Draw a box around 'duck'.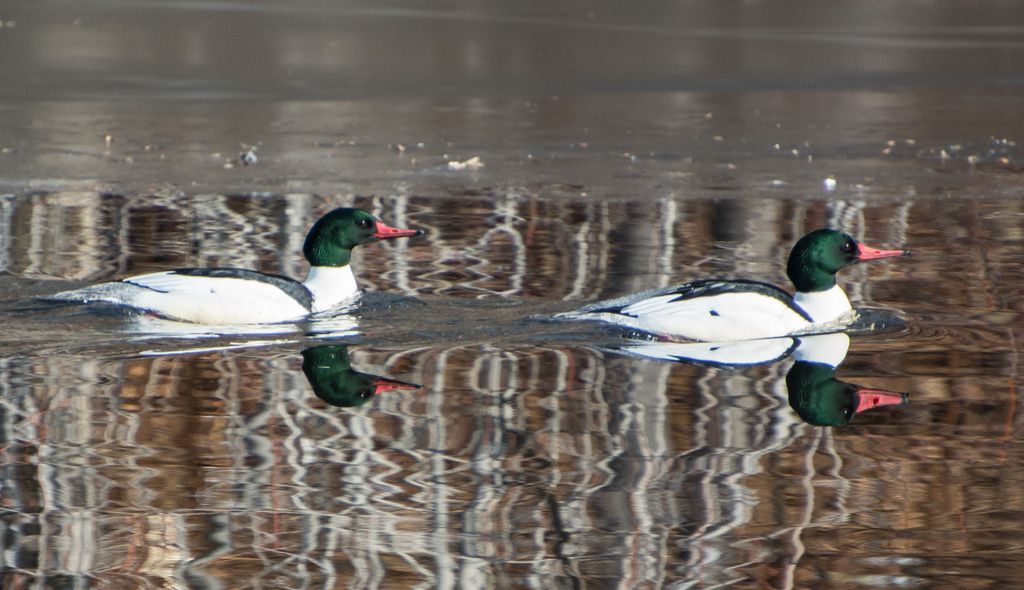
39/197/423/328.
